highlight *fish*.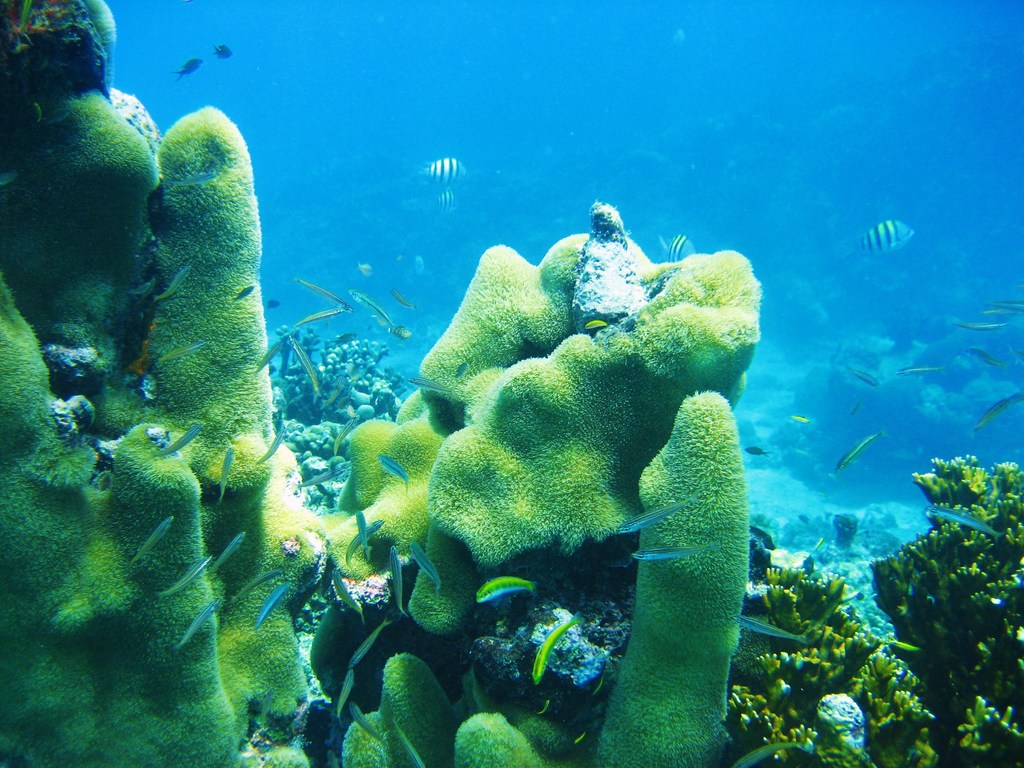
Highlighted region: 260, 422, 290, 465.
